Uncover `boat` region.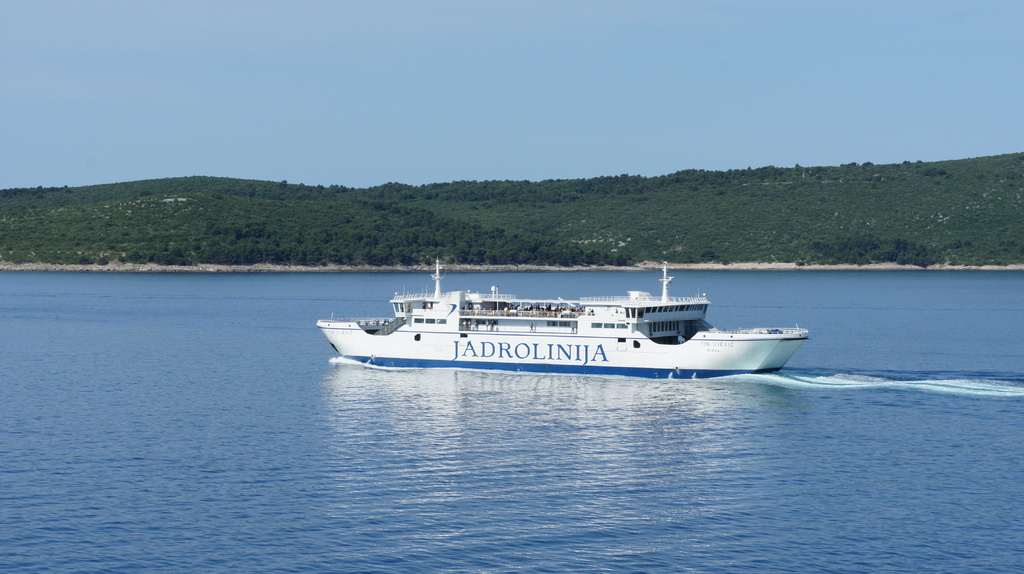
Uncovered: 305, 244, 814, 385.
